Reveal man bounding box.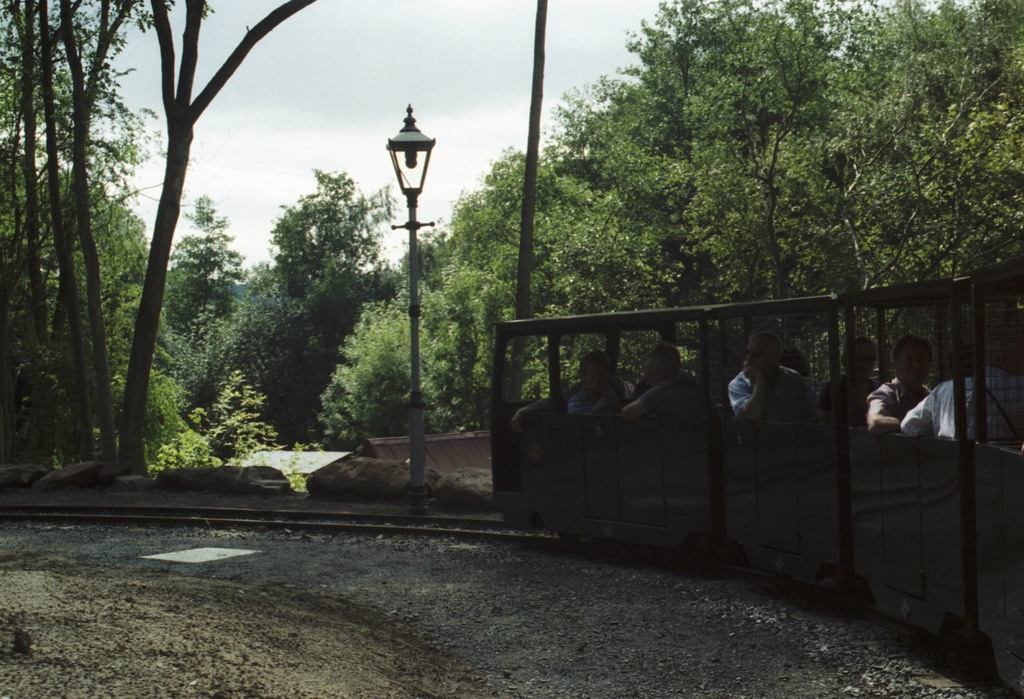
Revealed: <box>867,338,931,437</box>.
